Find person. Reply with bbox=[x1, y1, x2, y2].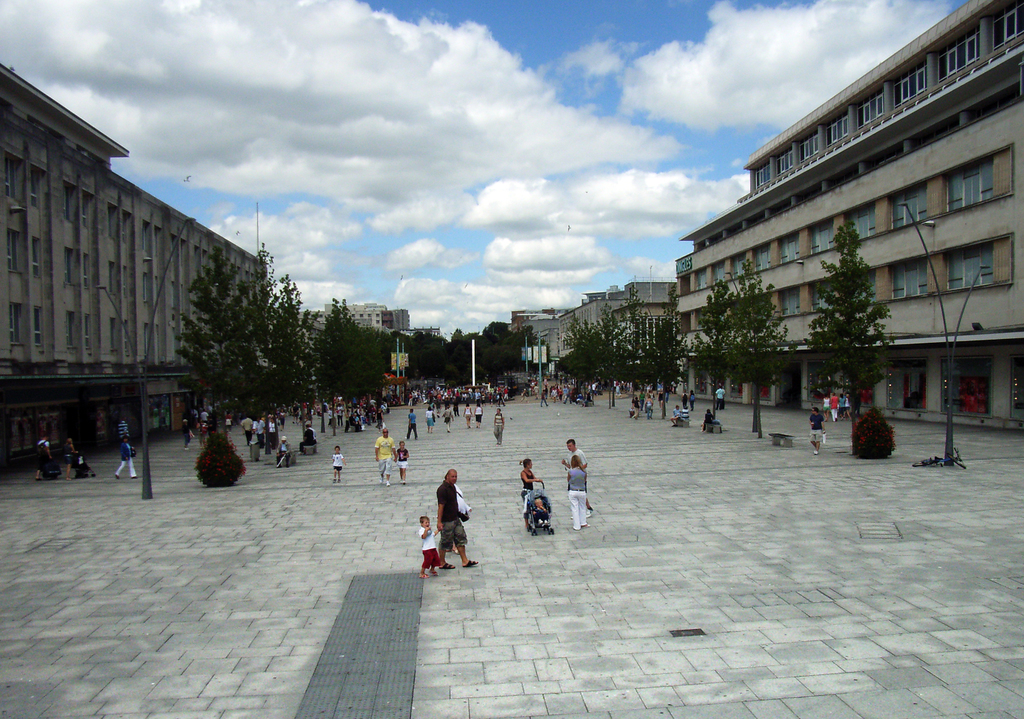
bbox=[550, 446, 598, 536].
